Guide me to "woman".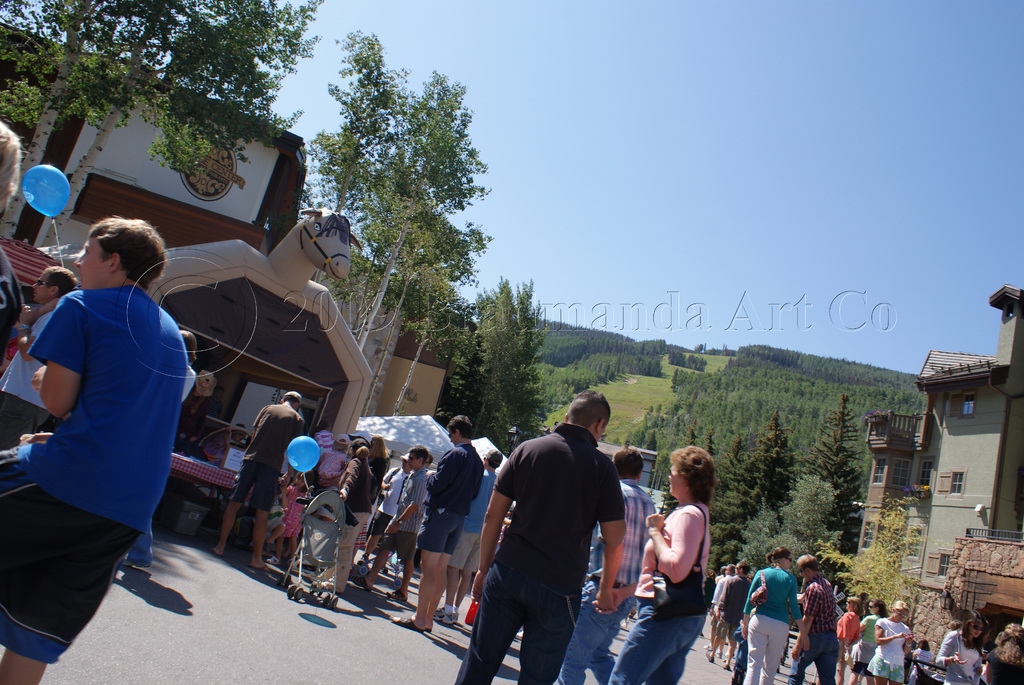
Guidance: 635, 436, 724, 666.
